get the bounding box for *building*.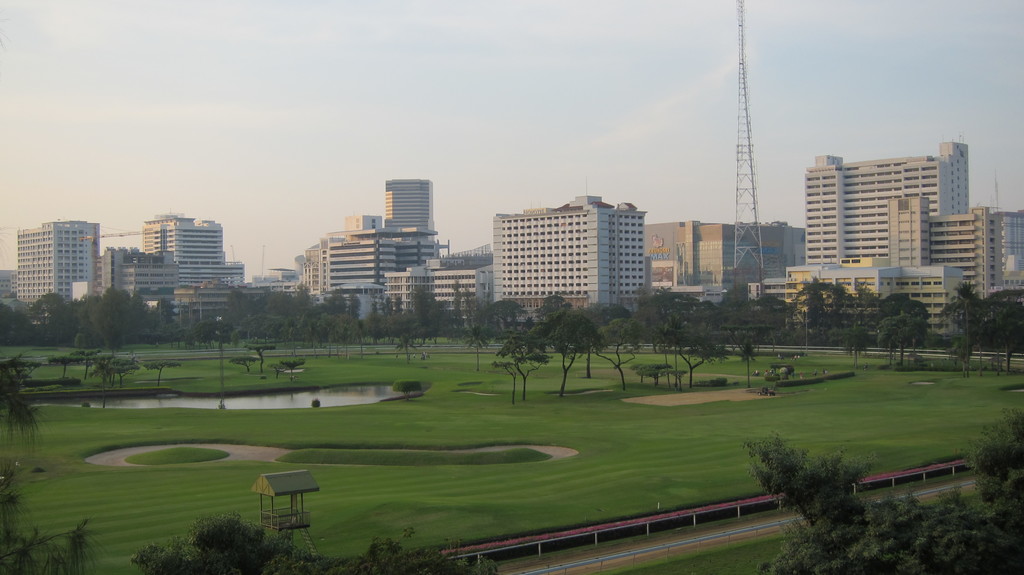
{"x1": 788, "y1": 133, "x2": 1007, "y2": 310}.
